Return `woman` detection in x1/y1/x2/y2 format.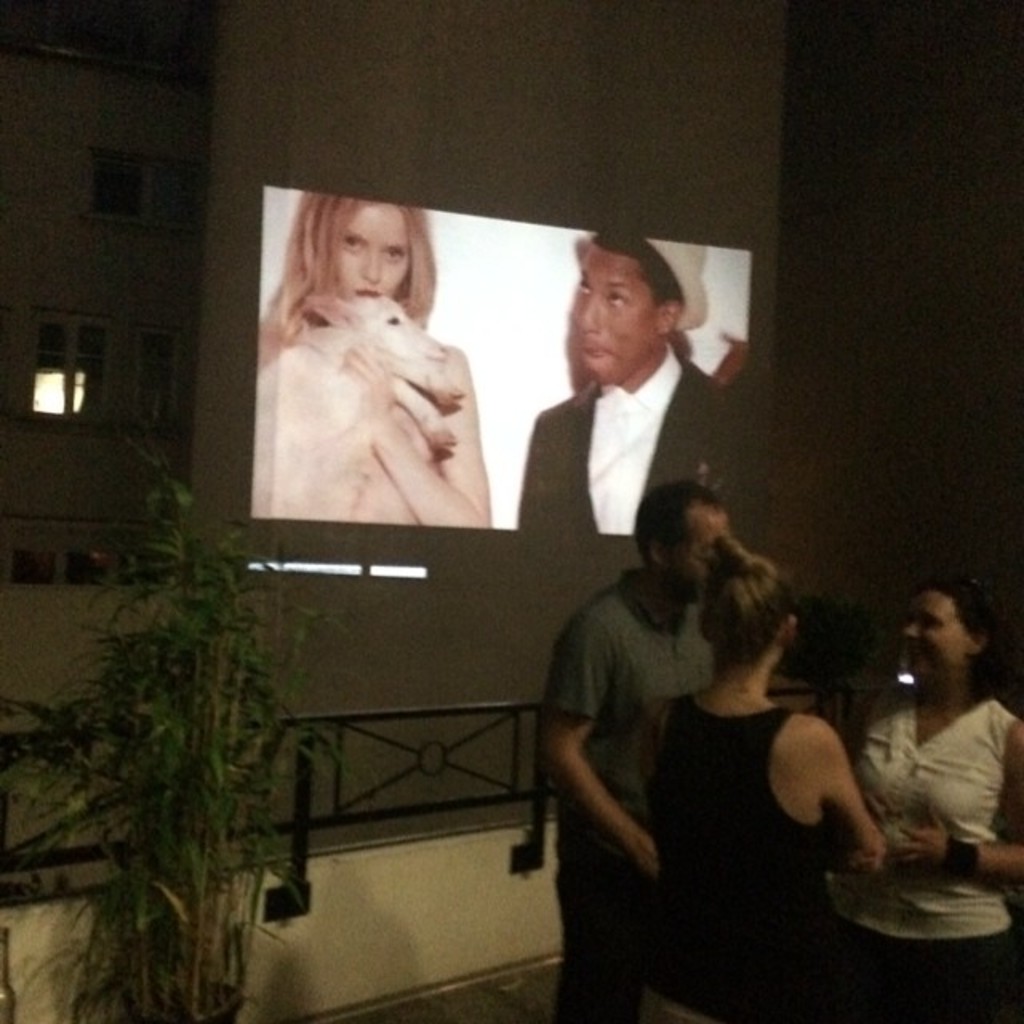
262/194/509/547.
